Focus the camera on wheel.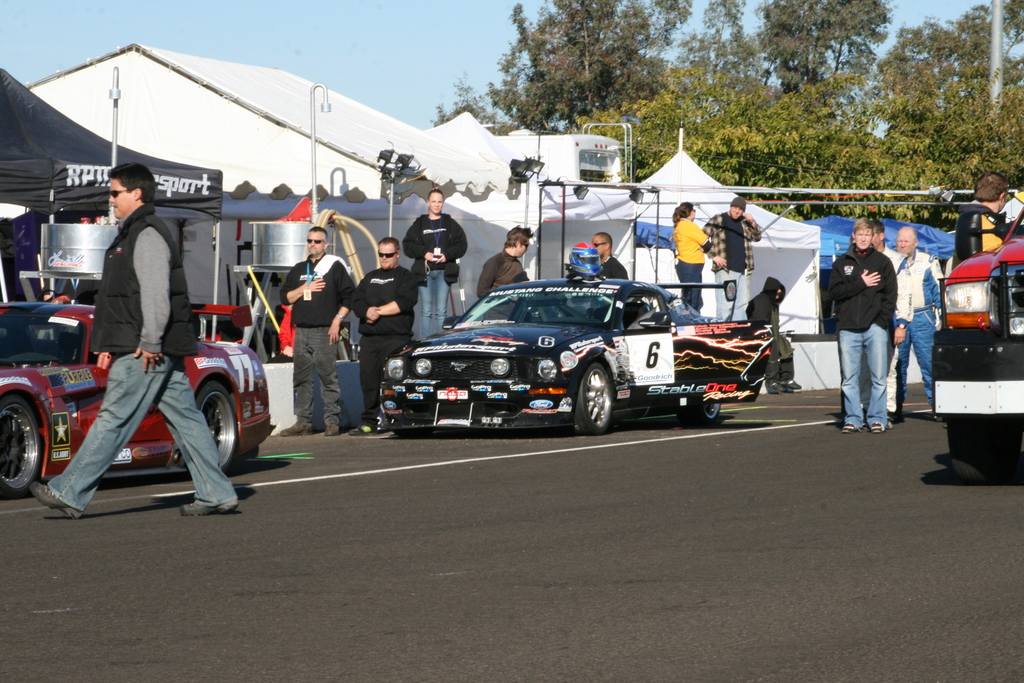
Focus region: 0 395 40 496.
